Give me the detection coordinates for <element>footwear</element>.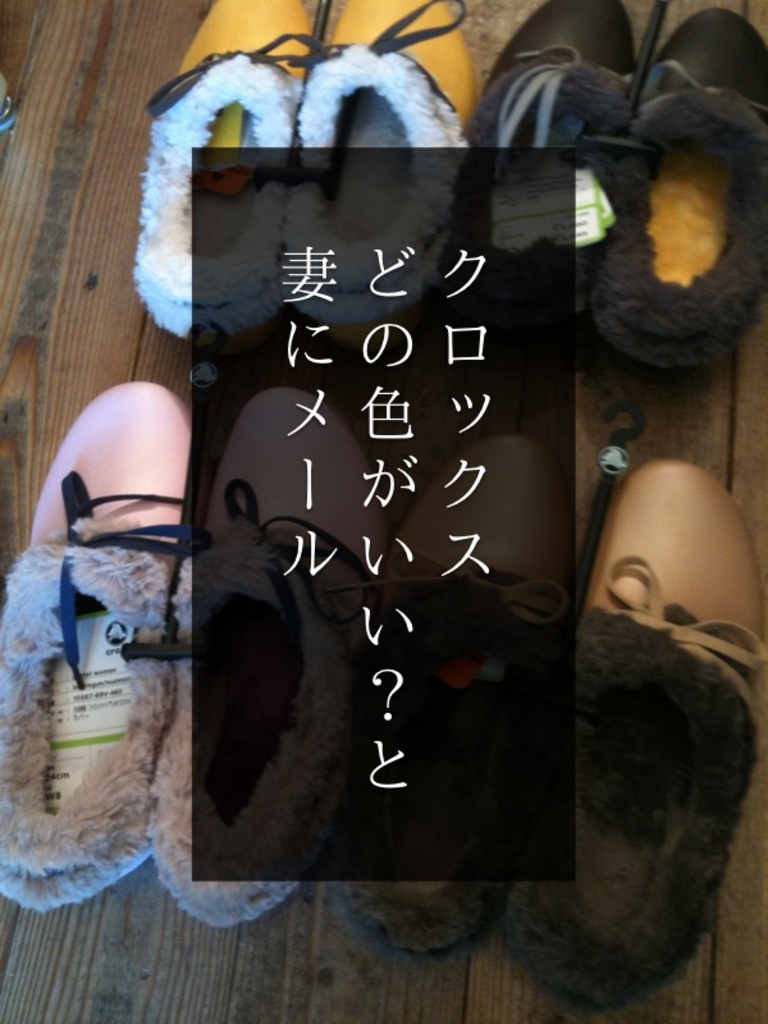
[x1=148, y1=385, x2=390, y2=942].
